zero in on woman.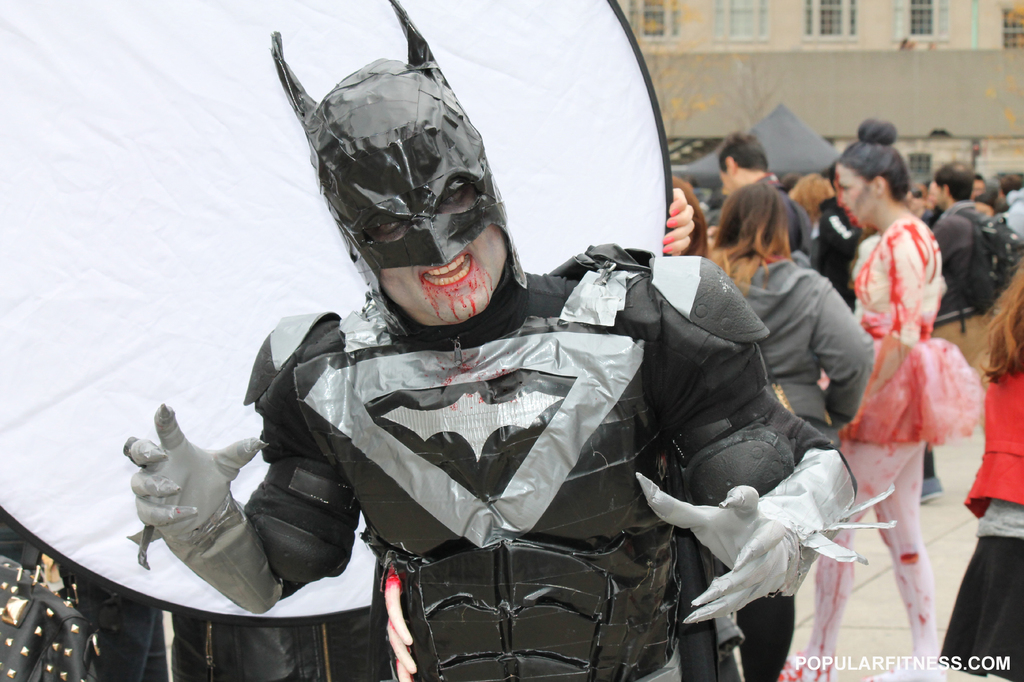
Zeroed in: <region>929, 253, 1023, 681</region>.
